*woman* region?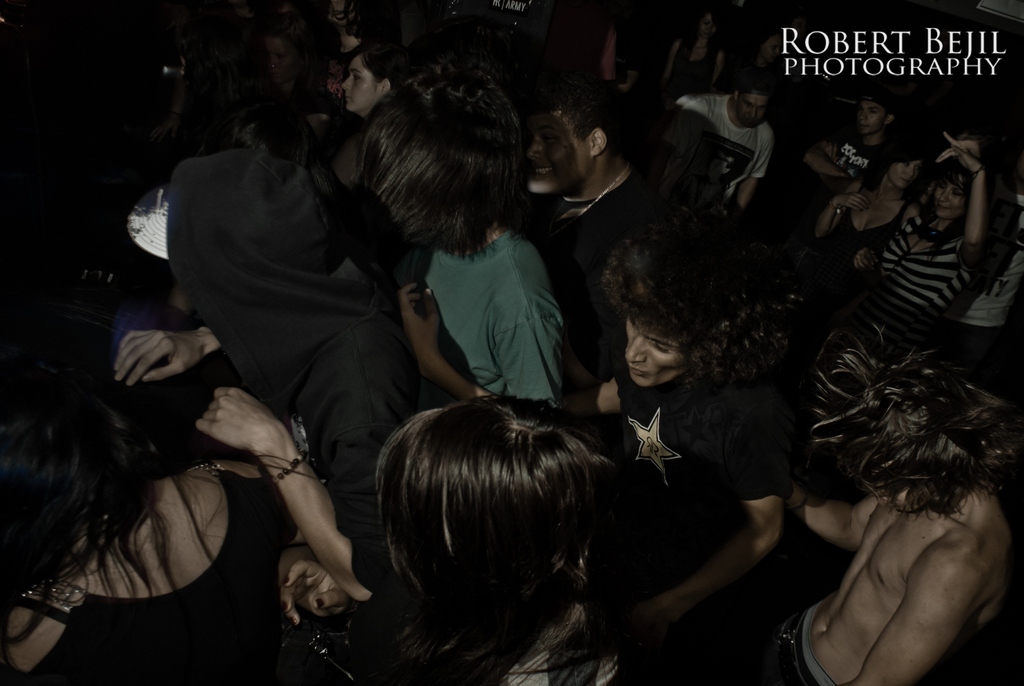
crop(0, 395, 286, 685)
